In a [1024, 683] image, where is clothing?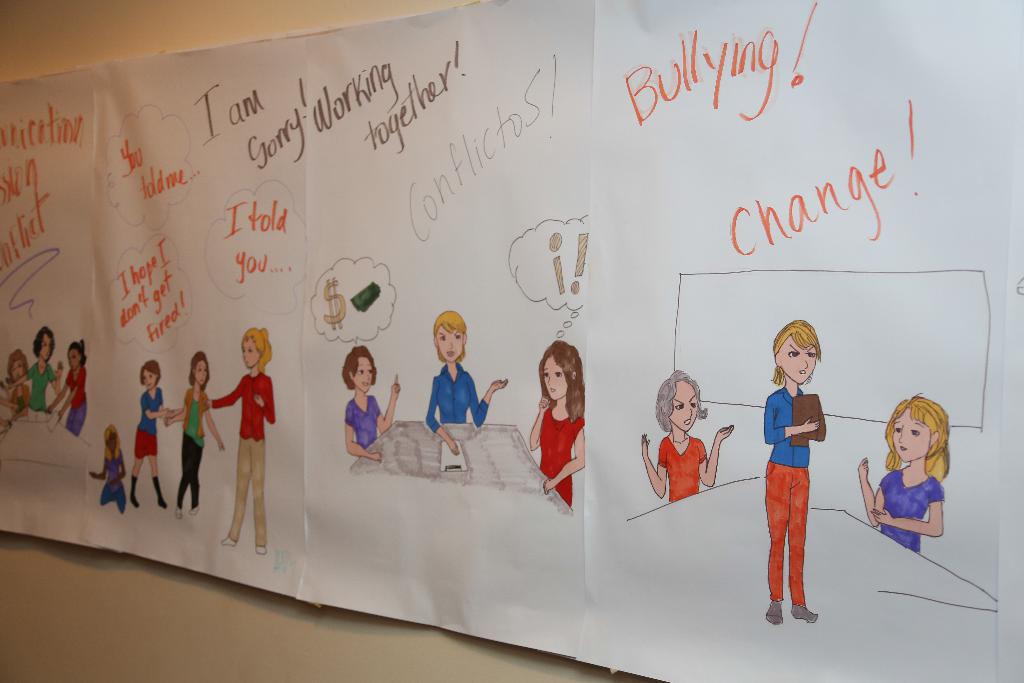
bbox=(660, 429, 703, 493).
